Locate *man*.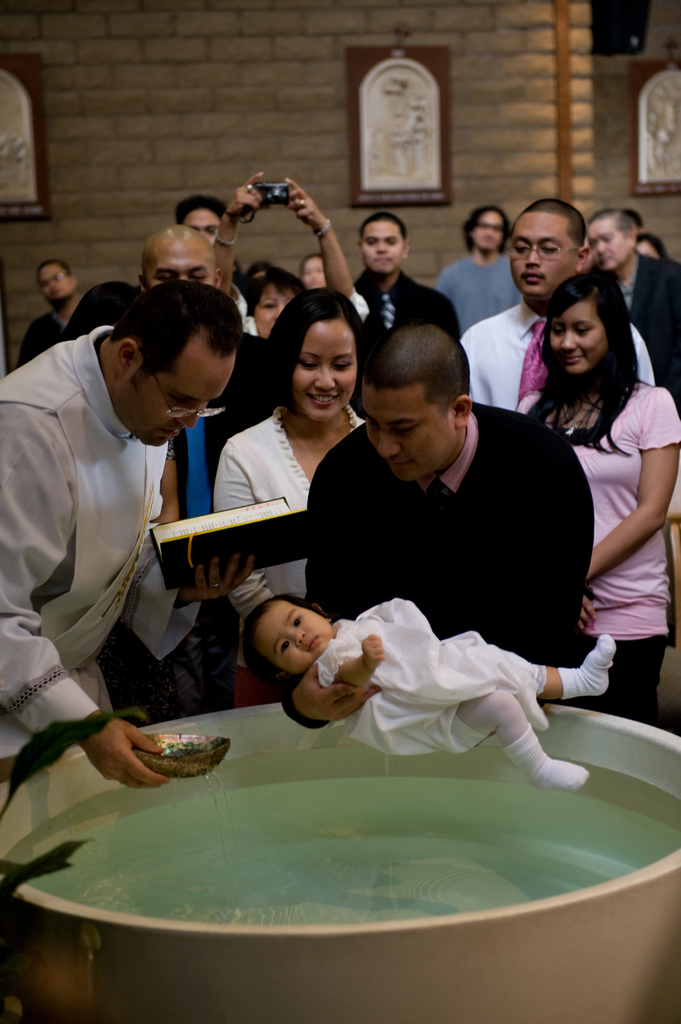
Bounding box: rect(455, 200, 651, 444).
